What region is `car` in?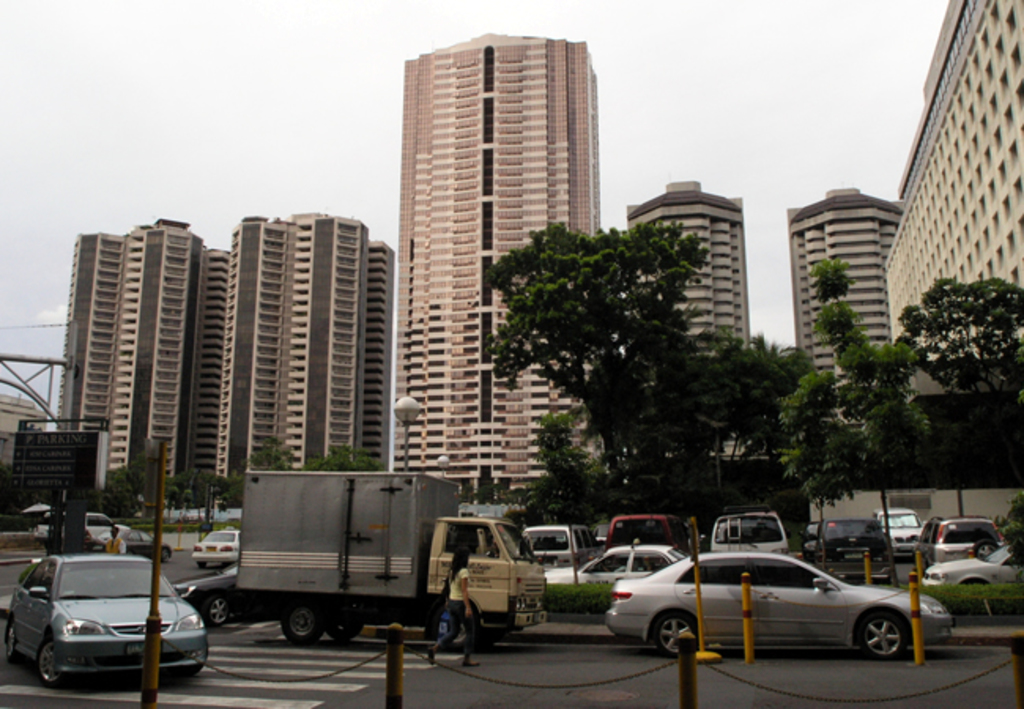
bbox=[175, 572, 246, 622].
